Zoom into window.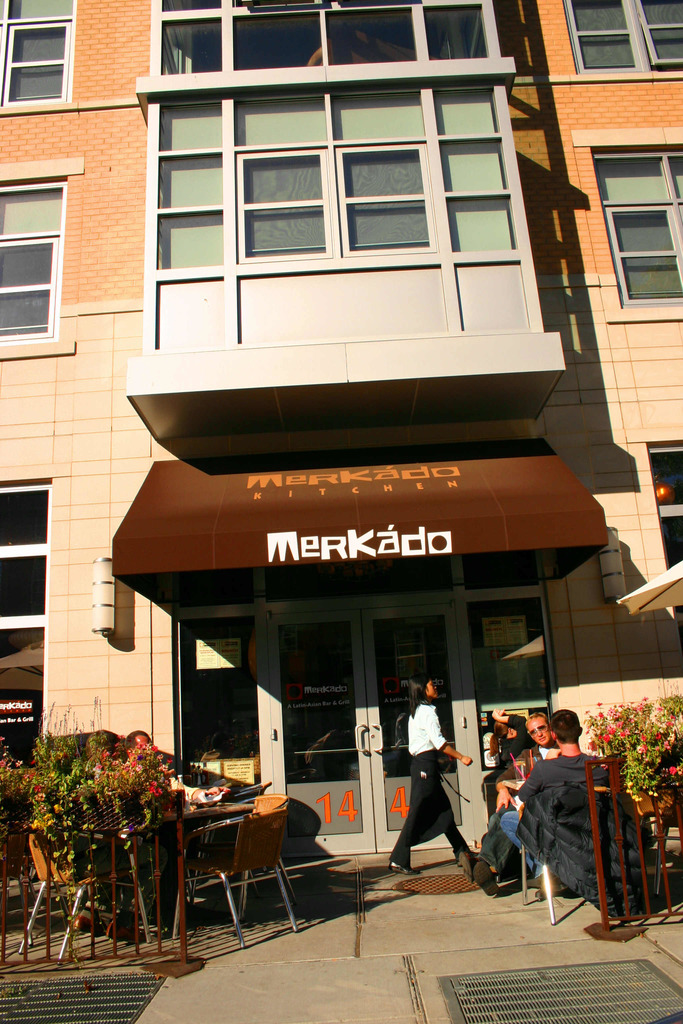
Zoom target: left=582, top=131, right=682, bottom=319.
